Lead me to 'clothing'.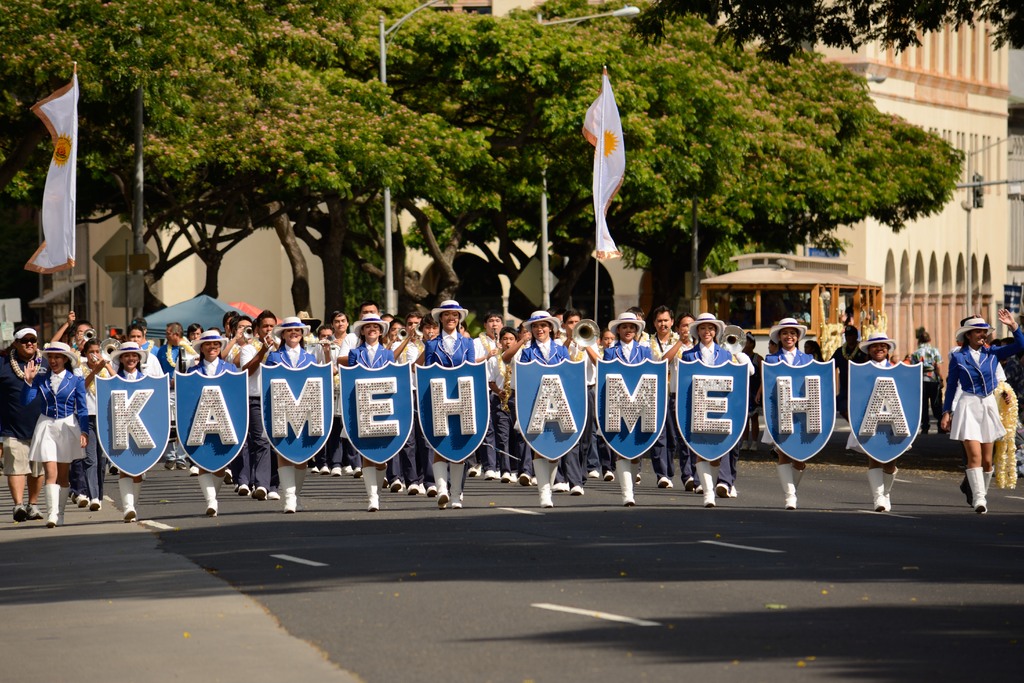
Lead to (left=0, top=347, right=42, bottom=482).
